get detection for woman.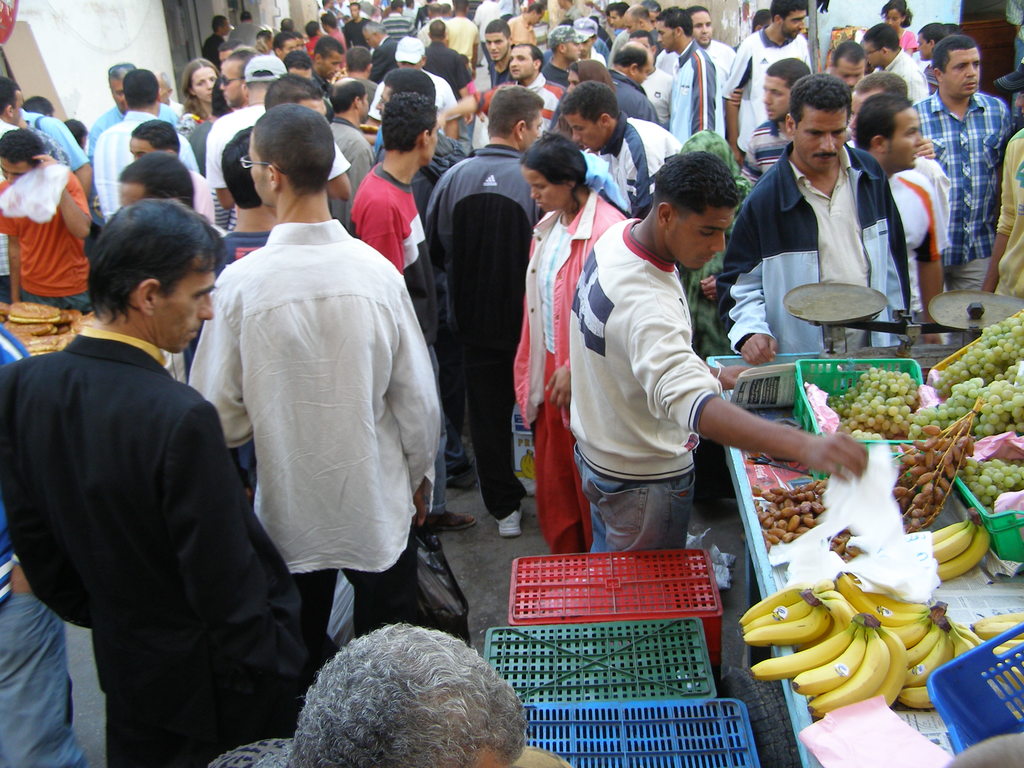
Detection: 177,56,225,138.
